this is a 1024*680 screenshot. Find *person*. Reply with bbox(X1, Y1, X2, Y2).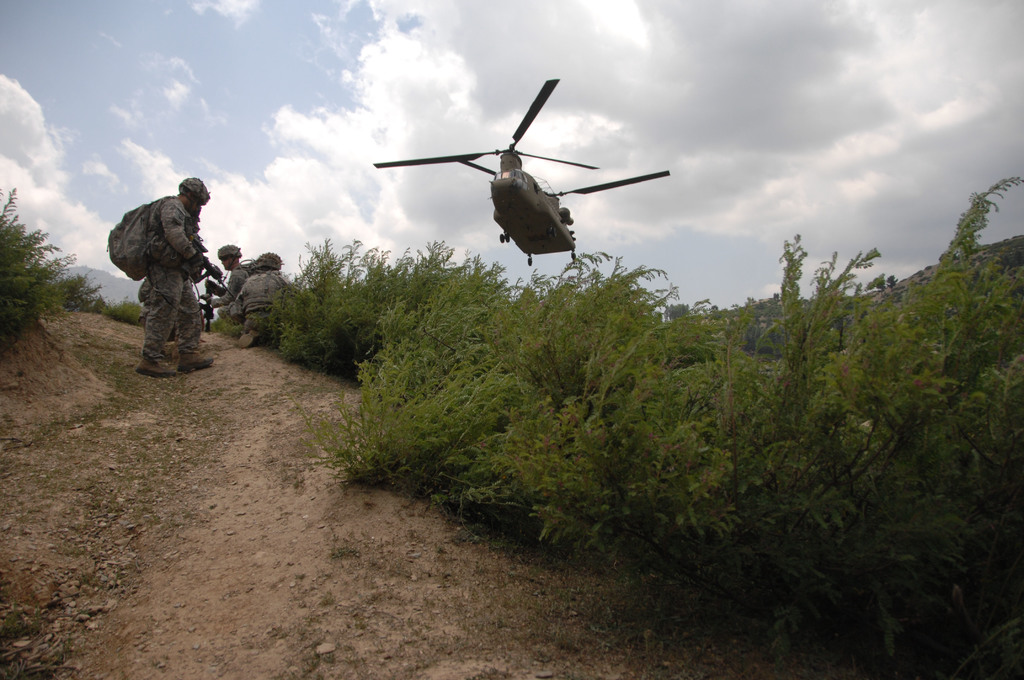
bbox(214, 238, 253, 320).
